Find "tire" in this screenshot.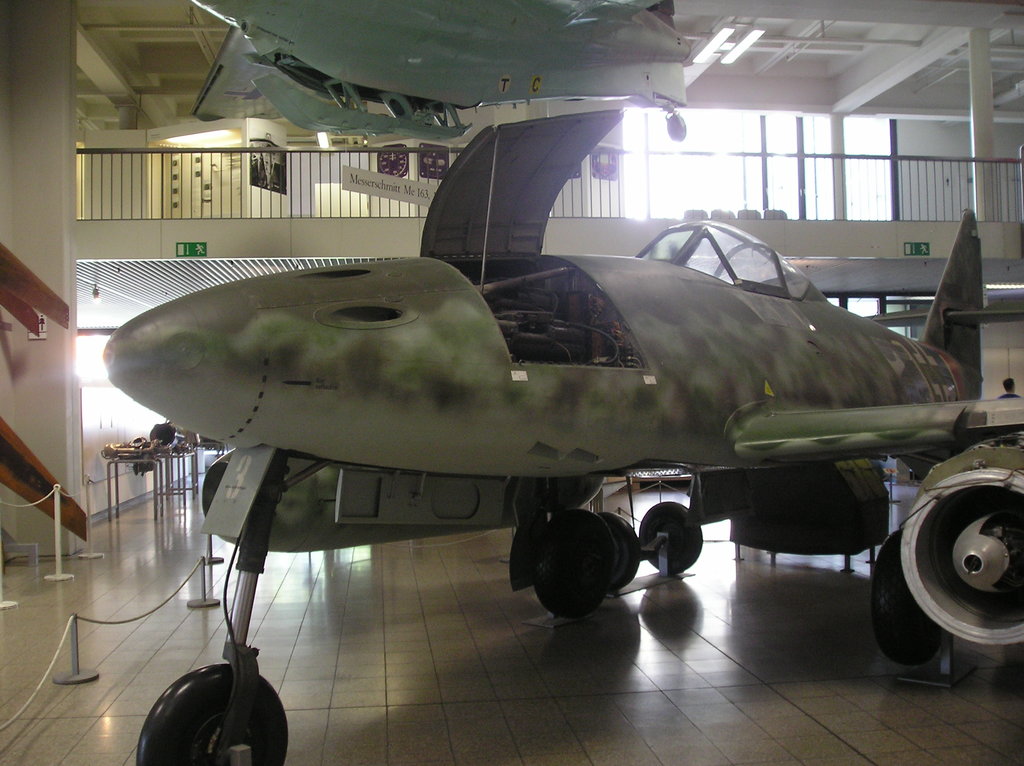
The bounding box for "tire" is left=602, top=509, right=644, bottom=586.
